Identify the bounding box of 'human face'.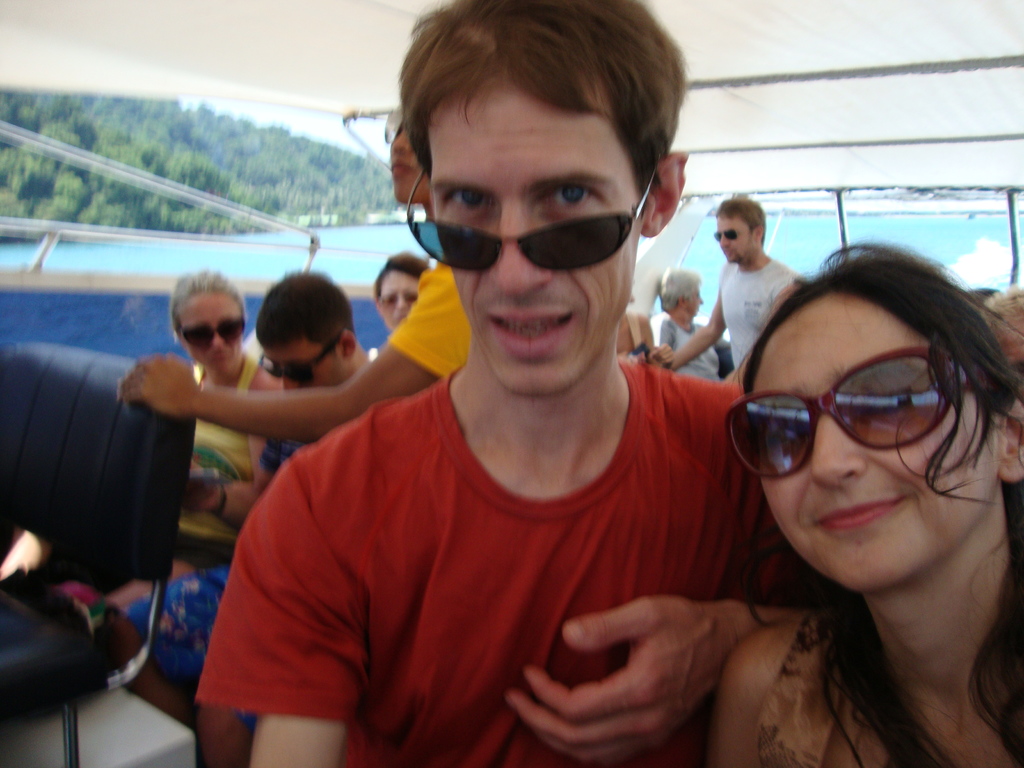
rect(684, 285, 703, 315).
